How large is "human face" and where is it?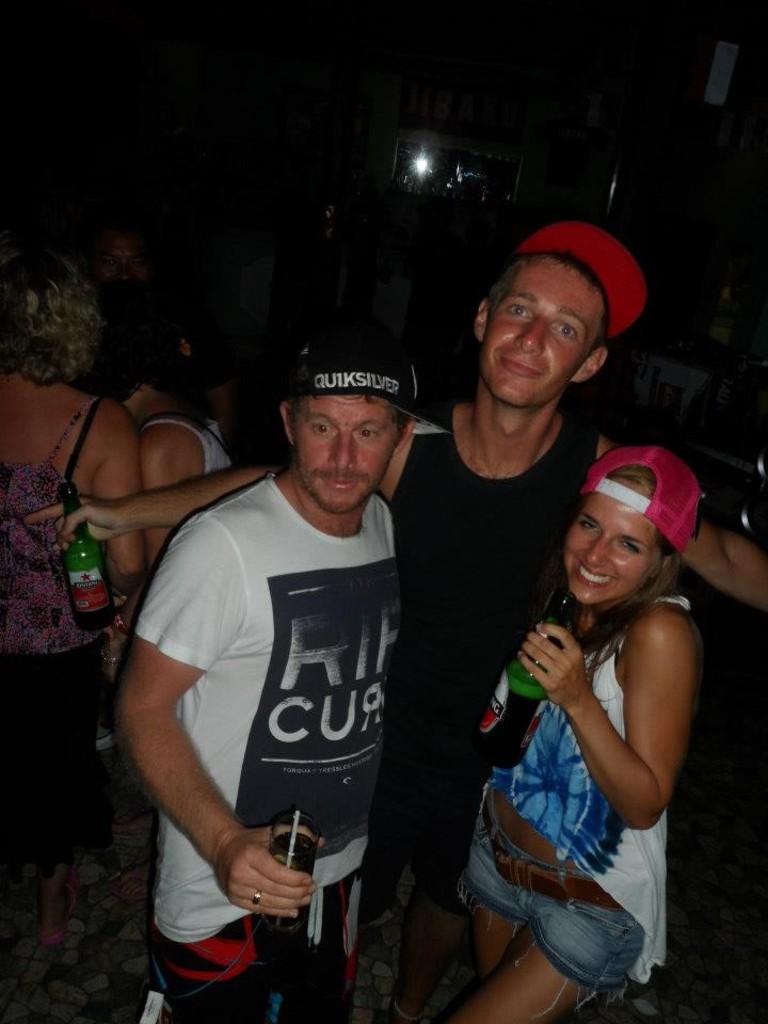
Bounding box: {"left": 294, "top": 397, "right": 401, "bottom": 512}.
